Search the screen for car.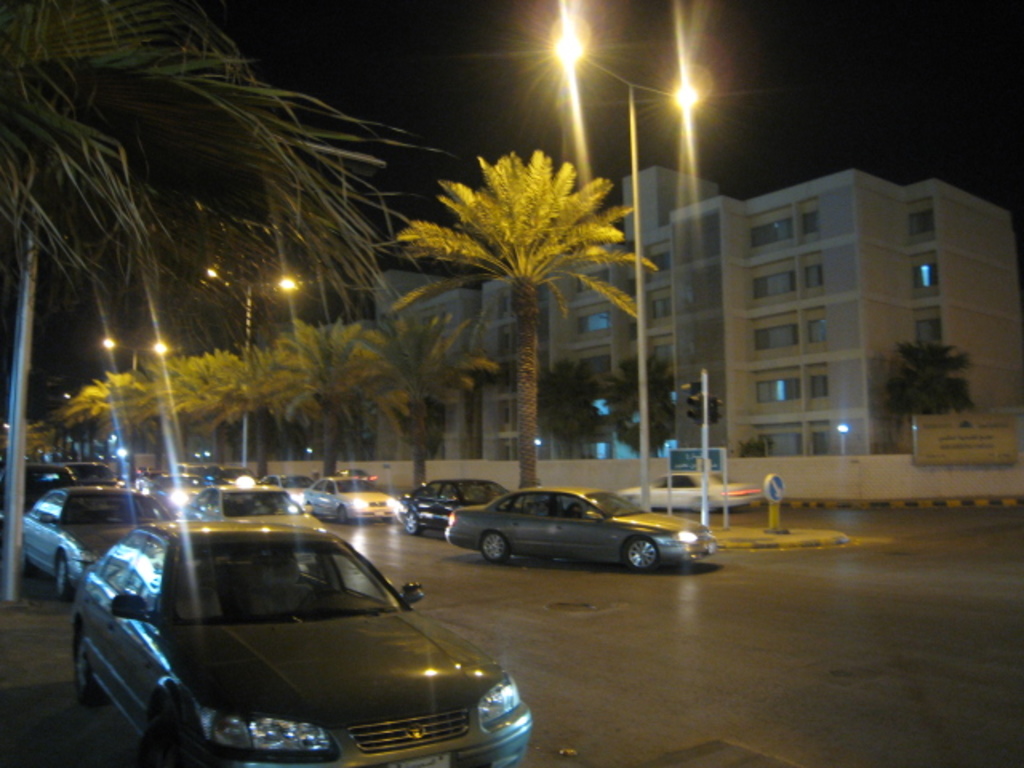
Found at left=262, top=475, right=318, bottom=509.
